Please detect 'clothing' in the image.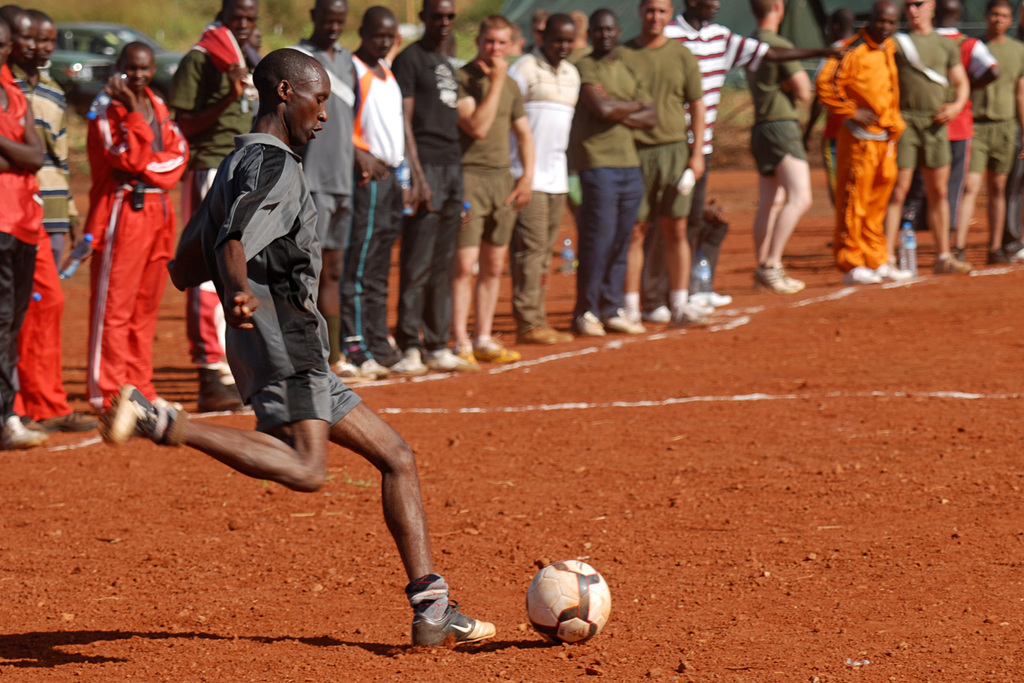
<bbox>513, 47, 579, 331</bbox>.
